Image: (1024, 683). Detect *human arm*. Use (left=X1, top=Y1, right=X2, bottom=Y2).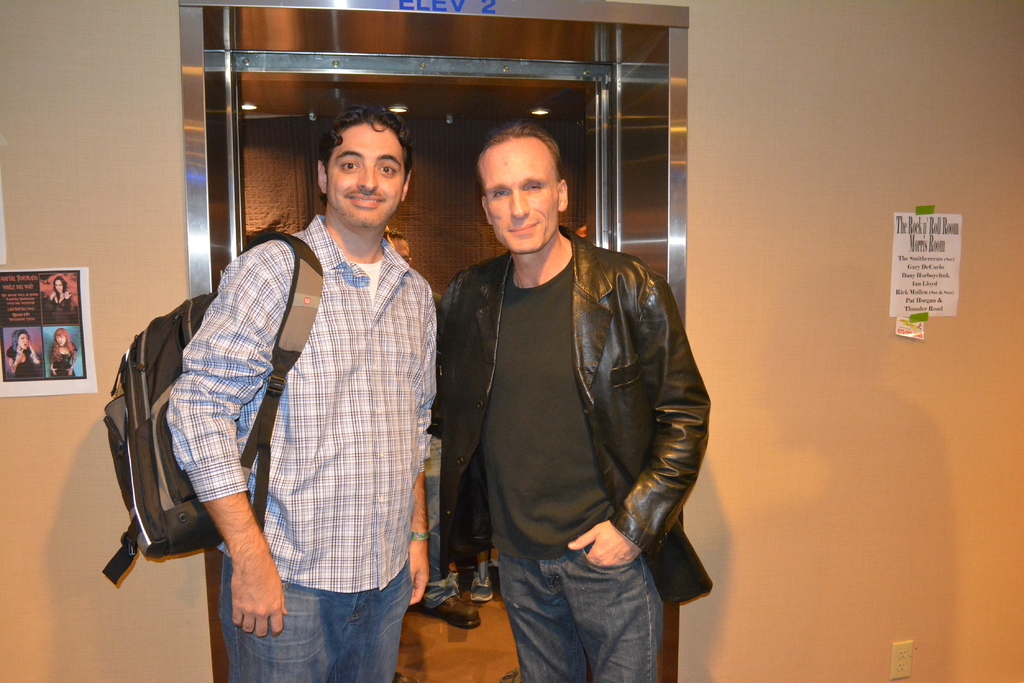
(left=176, top=292, right=289, bottom=611).
